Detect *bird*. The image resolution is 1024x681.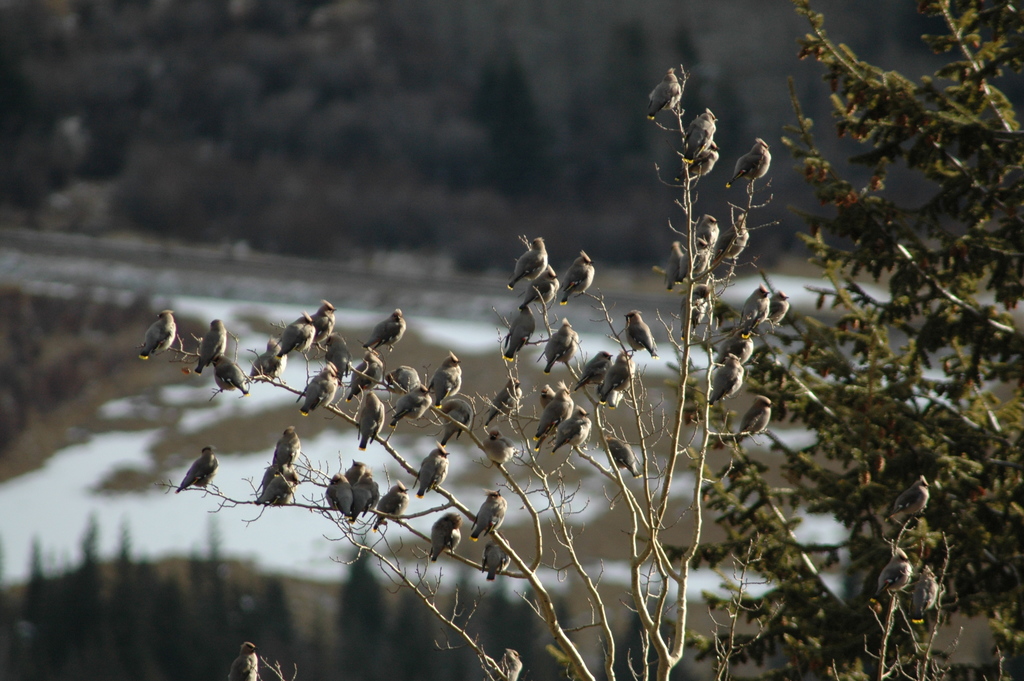
913/564/940/619.
